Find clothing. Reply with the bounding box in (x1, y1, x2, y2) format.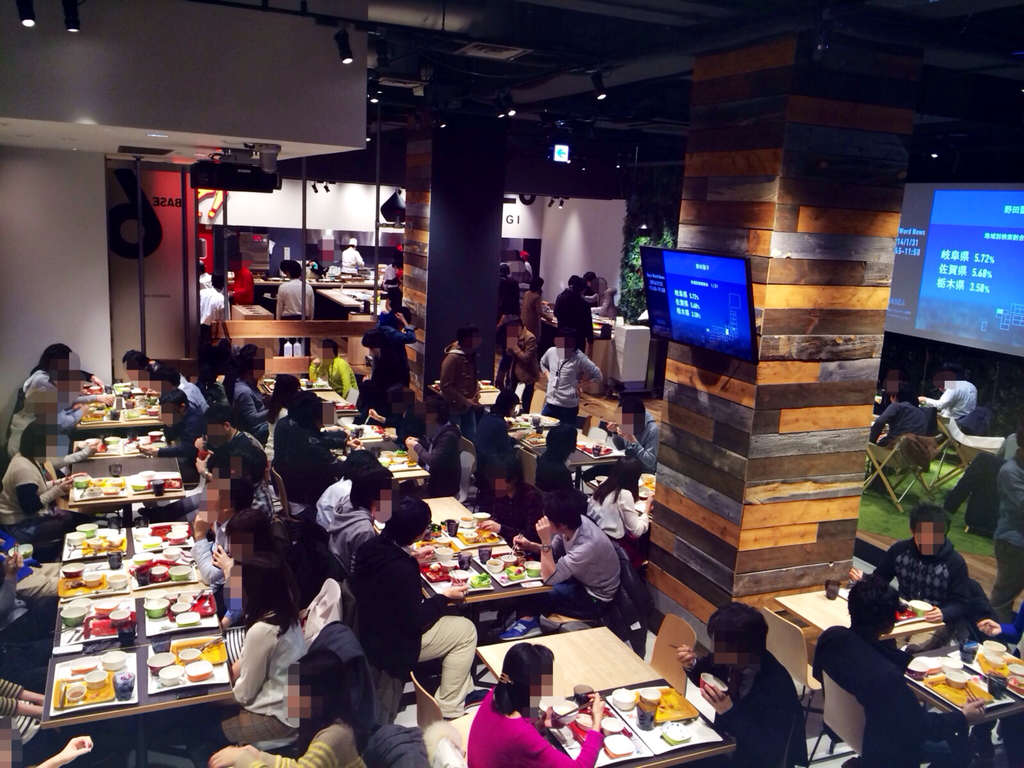
(613, 404, 659, 470).
